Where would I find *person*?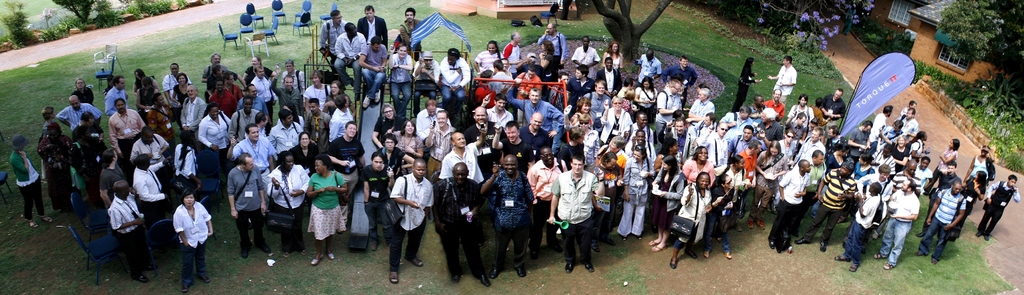
At detection(332, 22, 369, 95).
